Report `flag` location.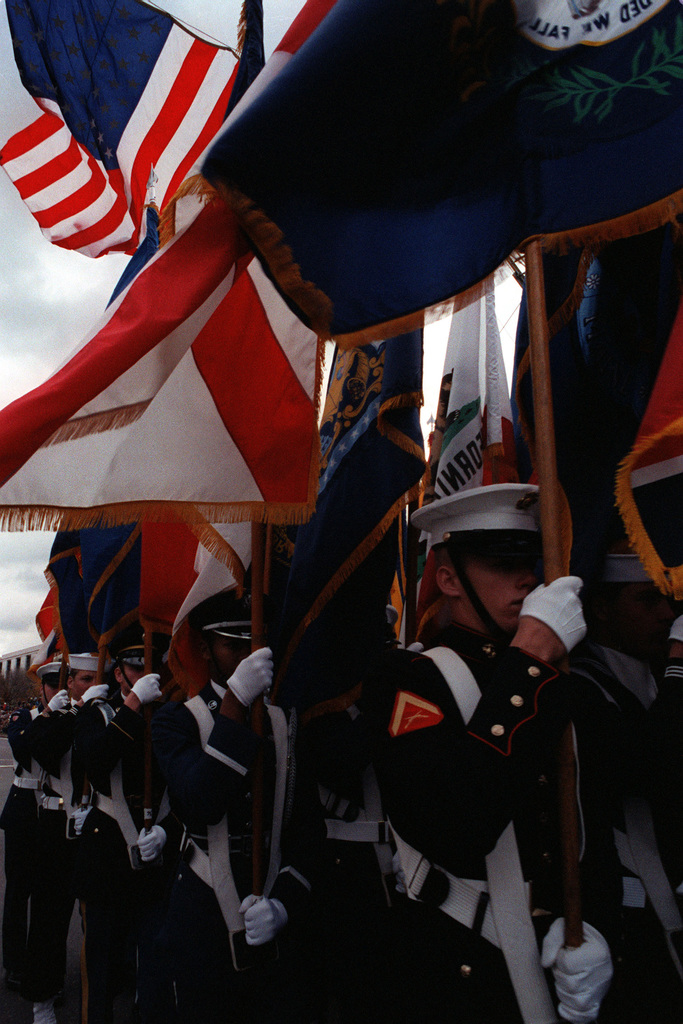
Report: {"x1": 131, "y1": 496, "x2": 259, "y2": 673}.
